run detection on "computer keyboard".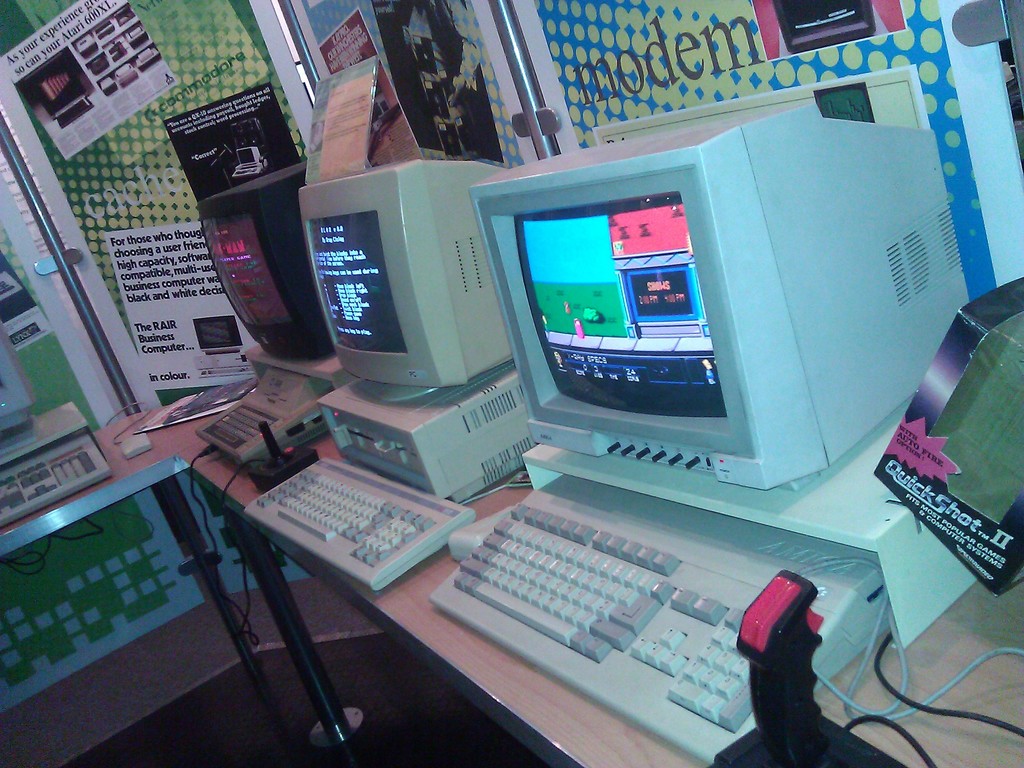
Result: locate(0, 431, 109, 525).
